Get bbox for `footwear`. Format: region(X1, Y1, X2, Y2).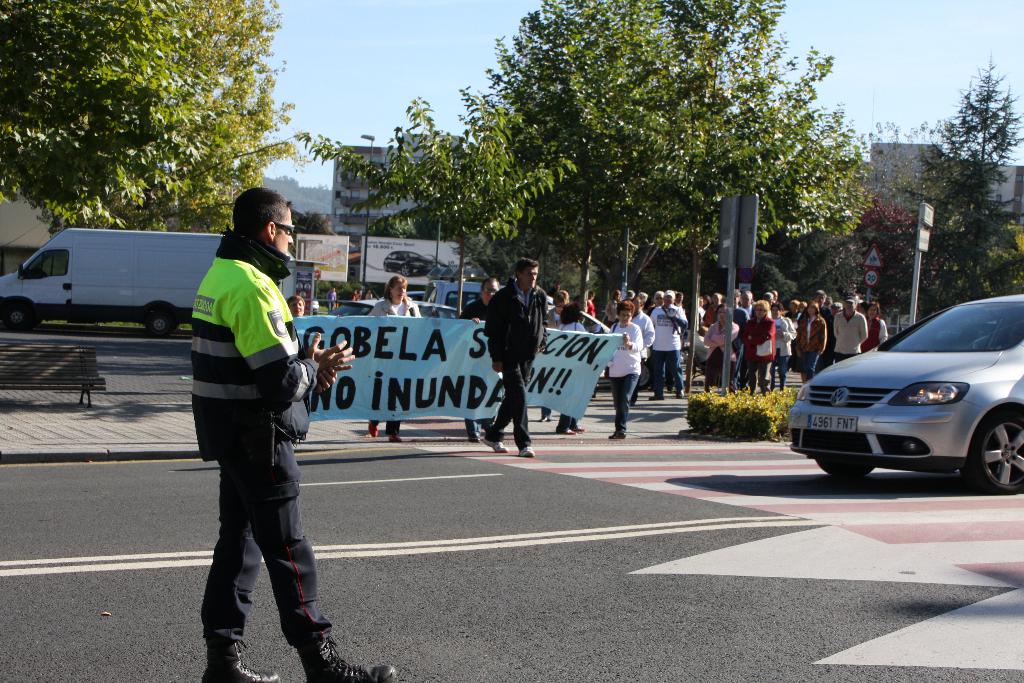
region(388, 434, 401, 447).
